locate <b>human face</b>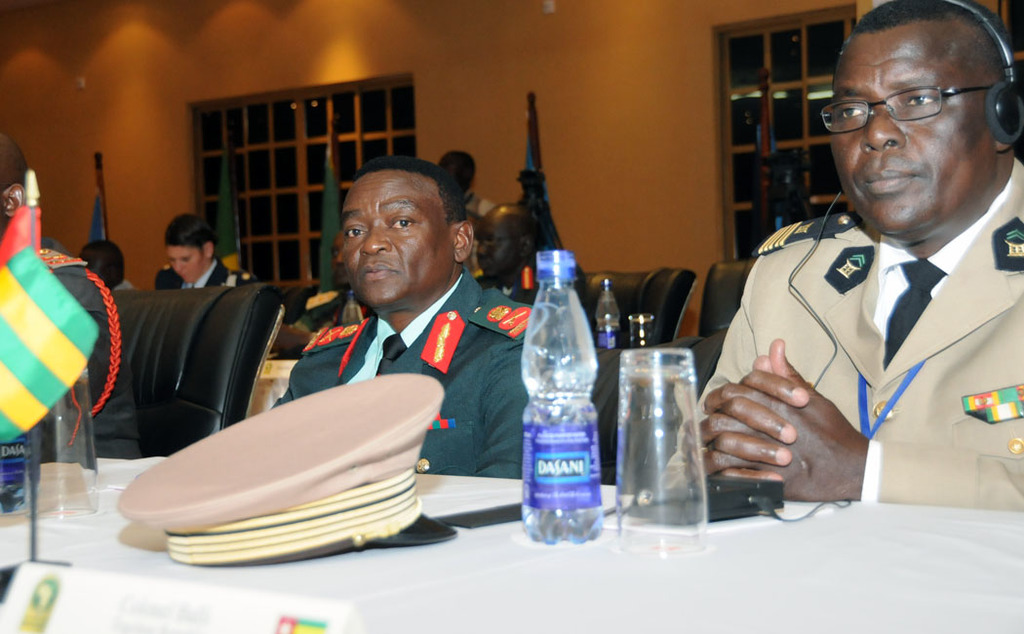
{"x1": 829, "y1": 29, "x2": 993, "y2": 229}
